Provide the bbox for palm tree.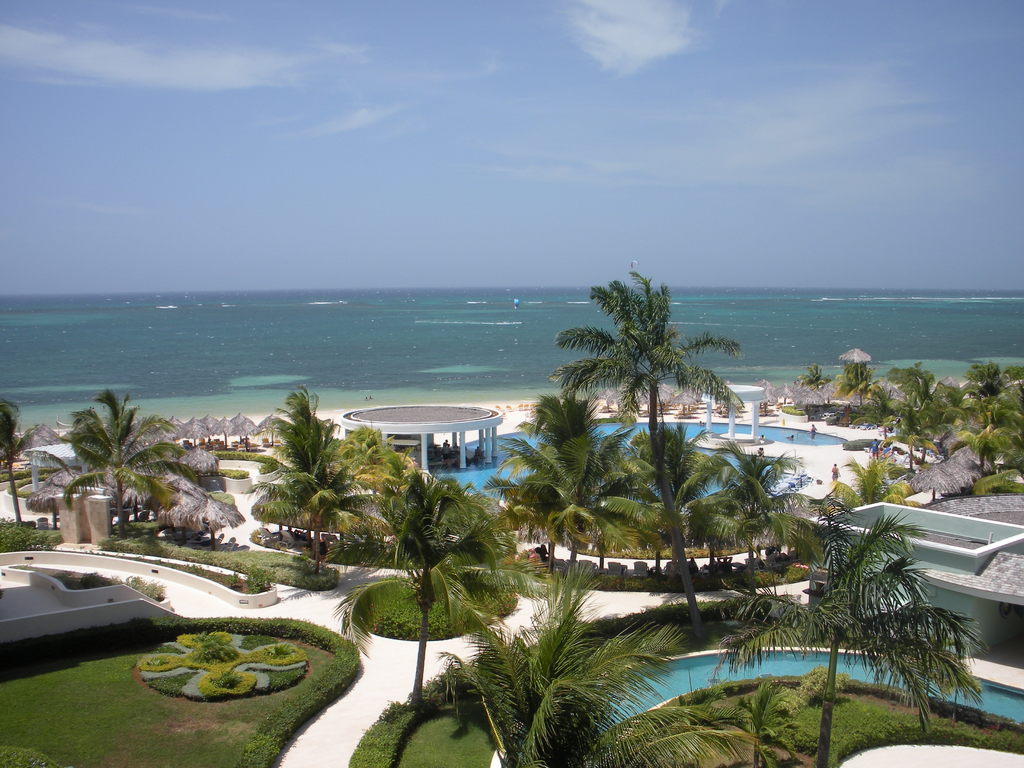
box(790, 505, 1007, 742).
